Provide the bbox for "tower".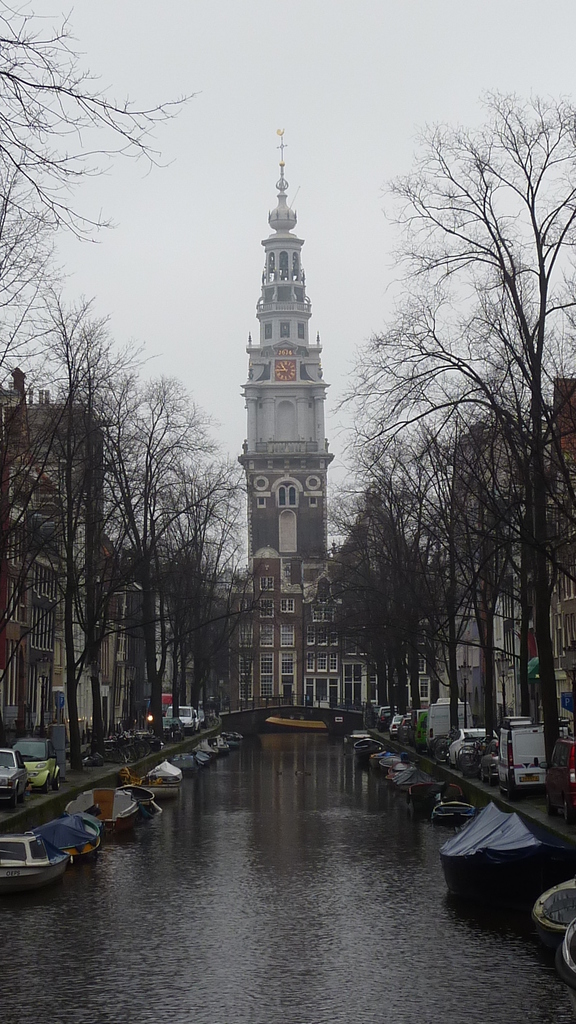
(216,92,348,705).
